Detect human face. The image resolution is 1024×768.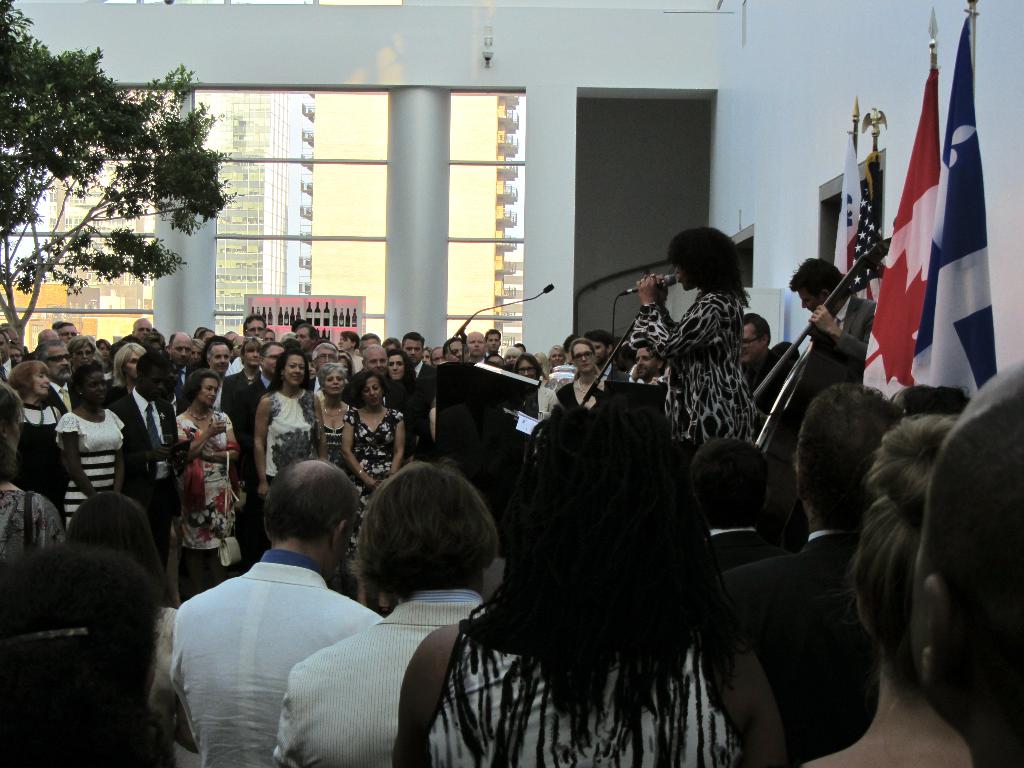
bbox=[263, 346, 283, 376].
